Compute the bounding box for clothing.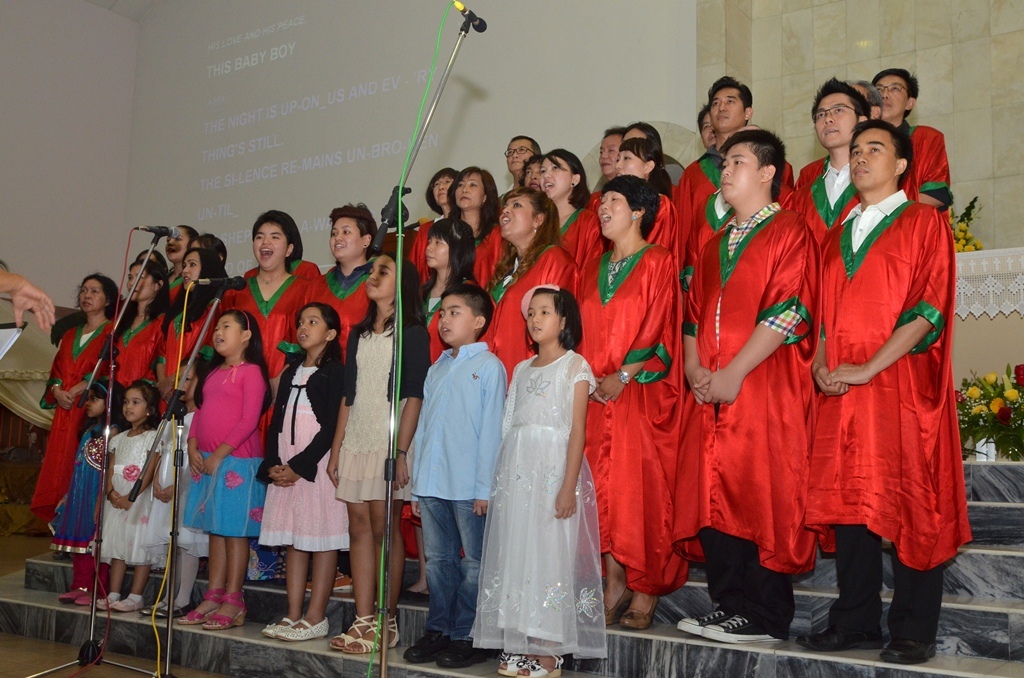
select_region(103, 414, 149, 561).
